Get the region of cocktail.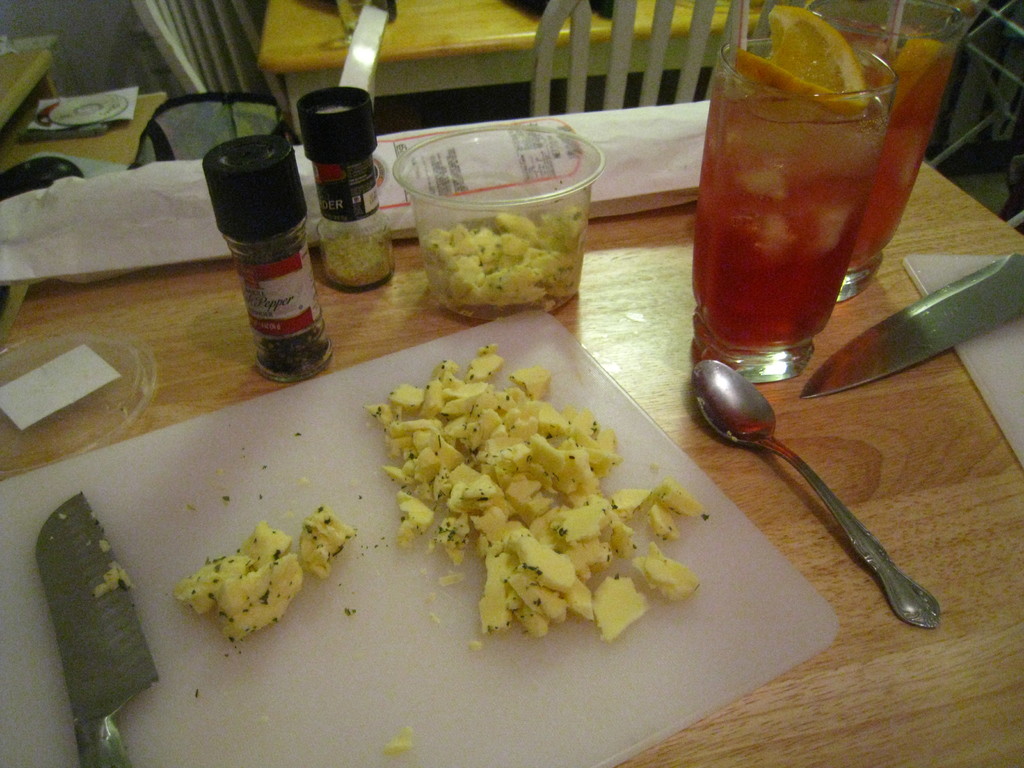
(808, 0, 991, 302).
